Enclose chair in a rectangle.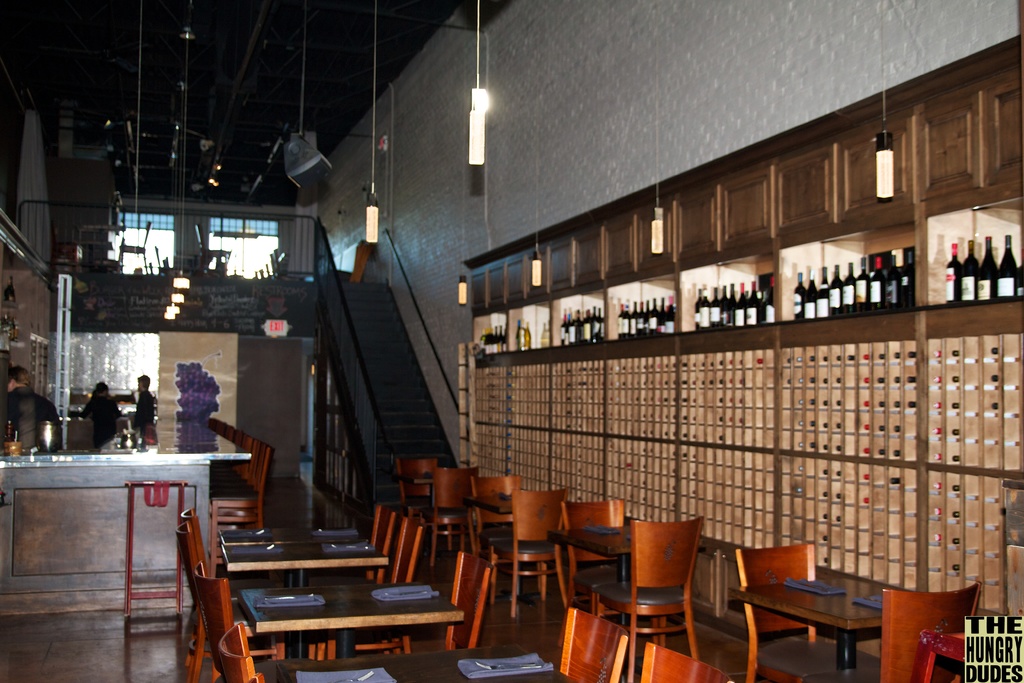
(left=118, top=220, right=152, bottom=272).
